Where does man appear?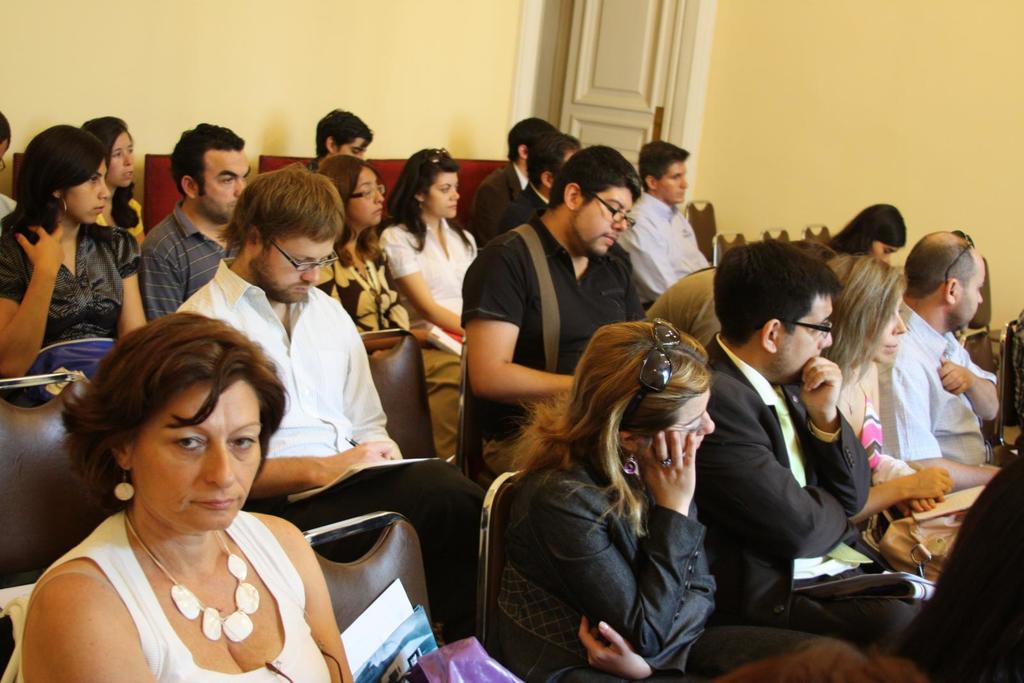
Appears at x1=143 y1=121 x2=269 y2=330.
